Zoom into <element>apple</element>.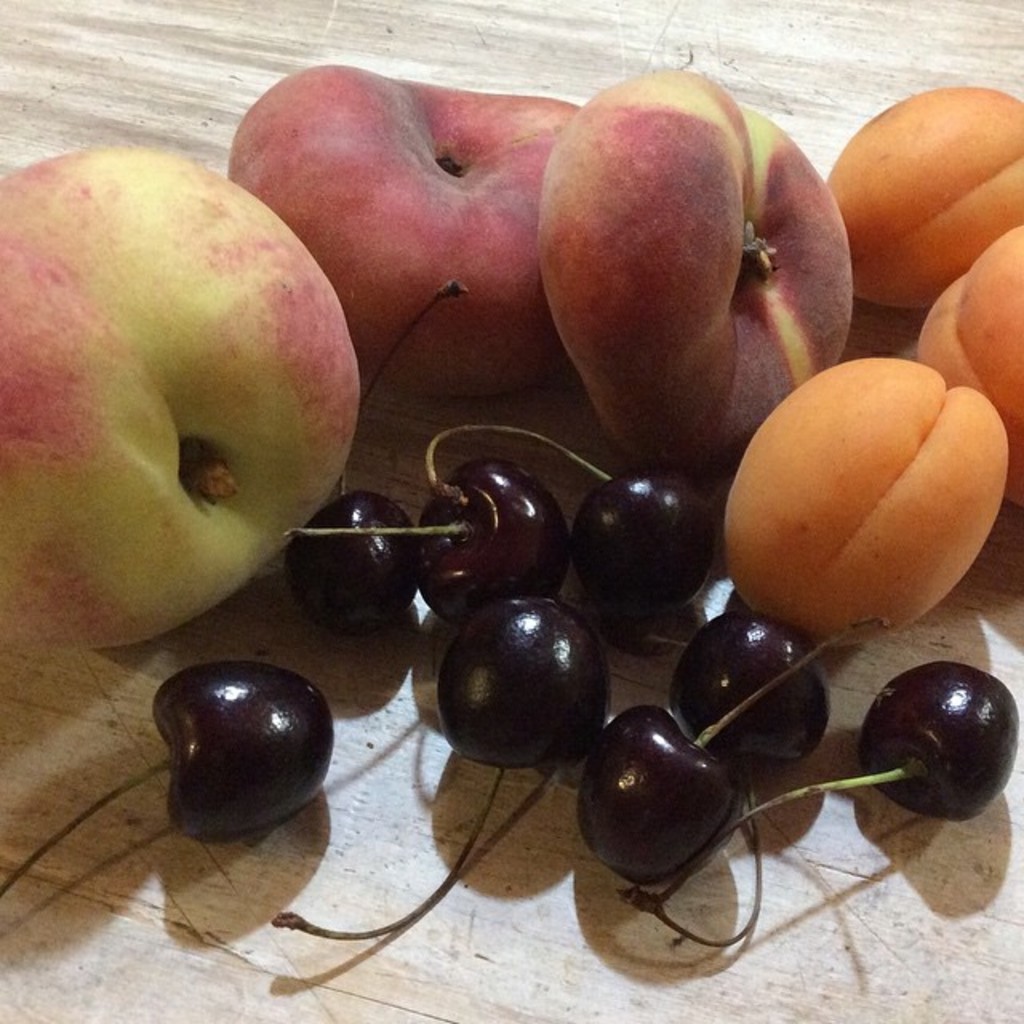
Zoom target: left=528, top=56, right=858, bottom=477.
